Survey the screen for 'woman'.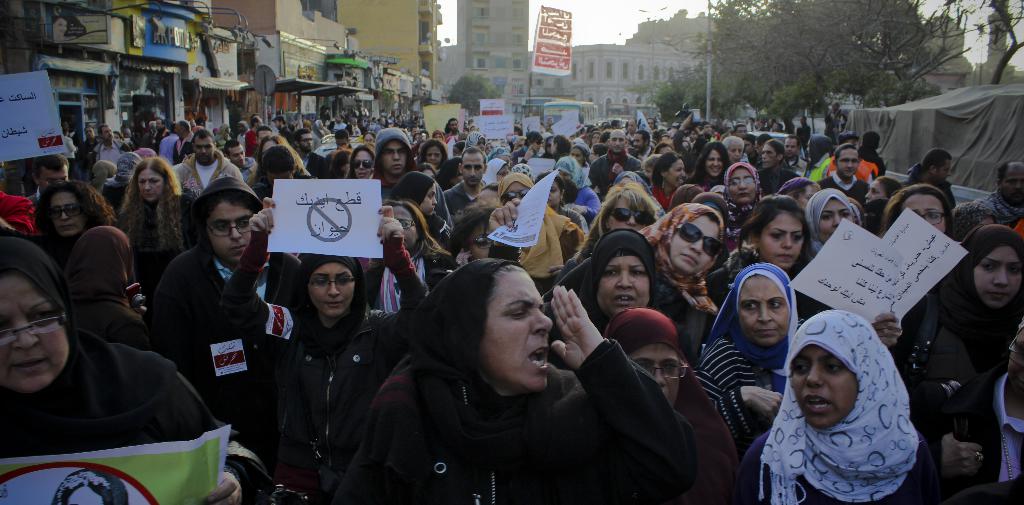
Survey found: detection(934, 224, 1020, 386).
